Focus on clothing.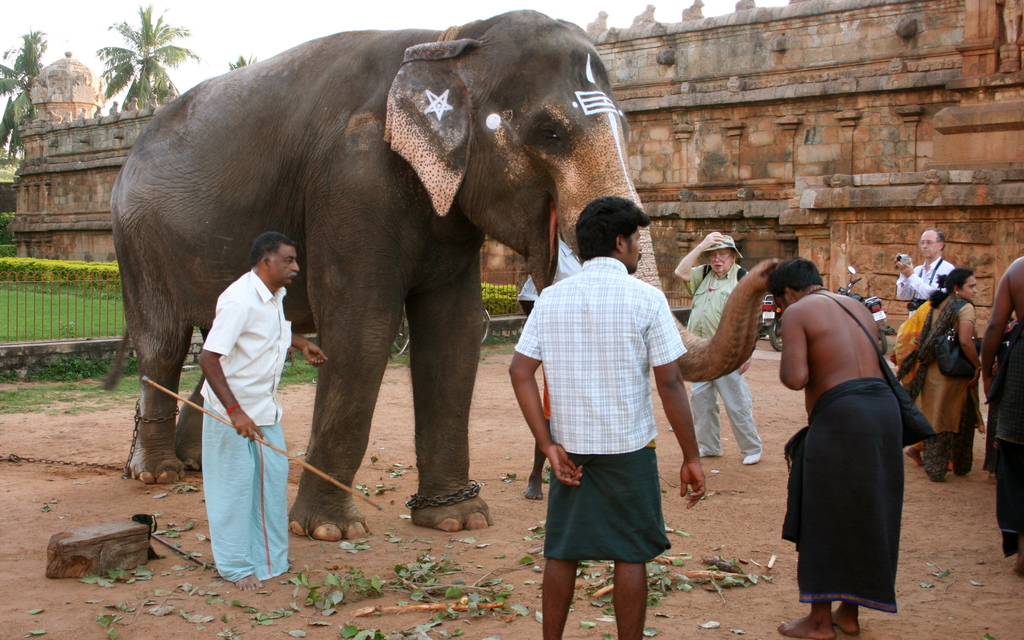
Focused at [x1=540, y1=254, x2=684, y2=560].
